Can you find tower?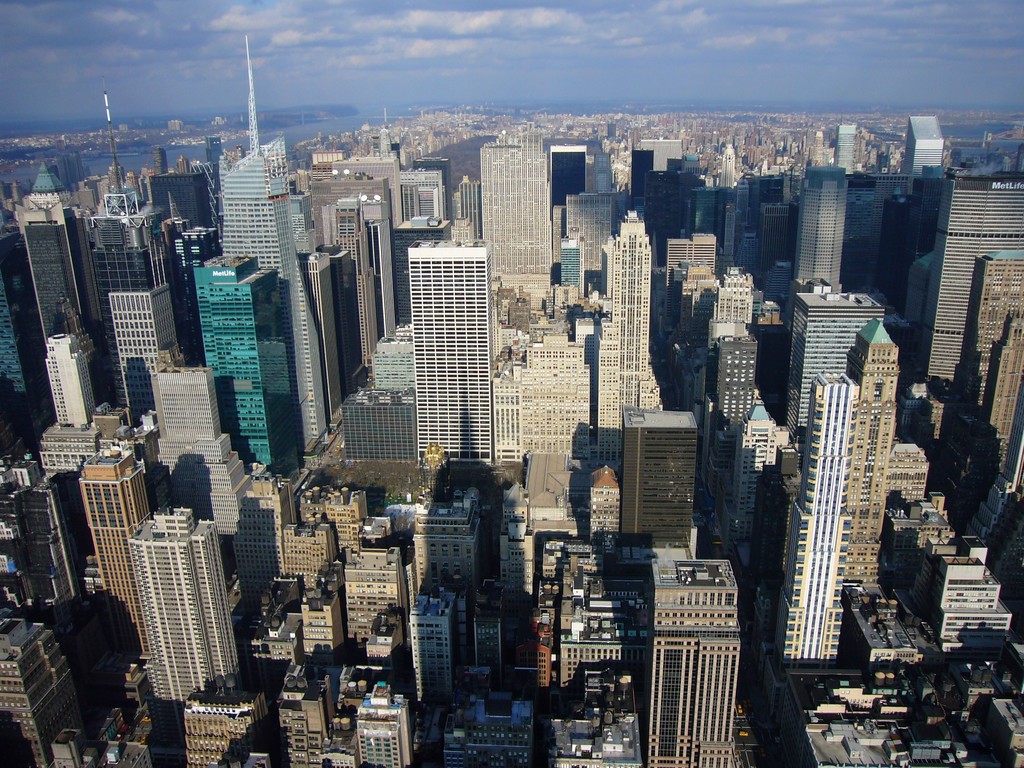
Yes, bounding box: Rect(407, 233, 508, 475).
